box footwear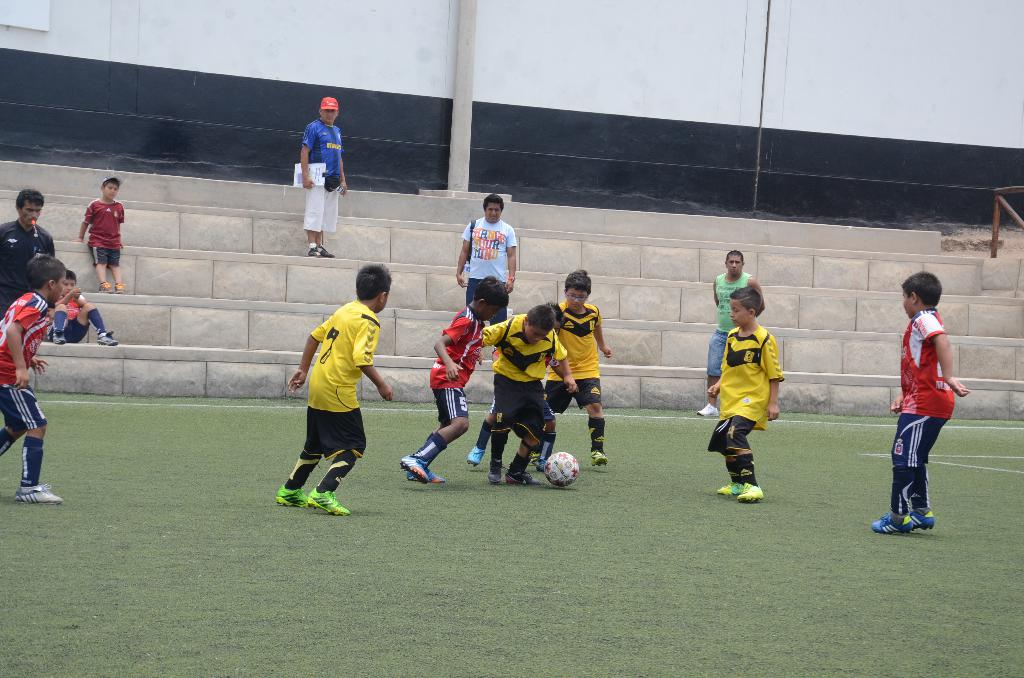
{"x1": 867, "y1": 513, "x2": 915, "y2": 537}
